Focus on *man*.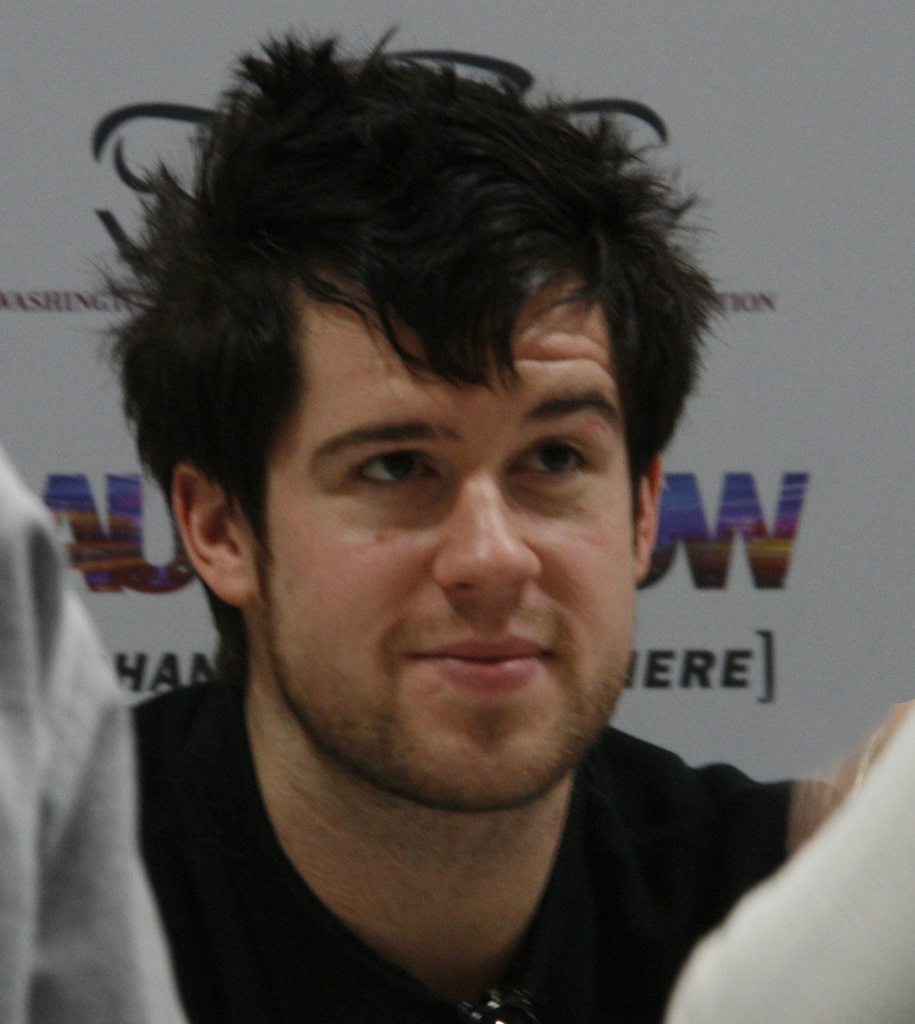
Focused at [x1=22, y1=52, x2=876, y2=1023].
